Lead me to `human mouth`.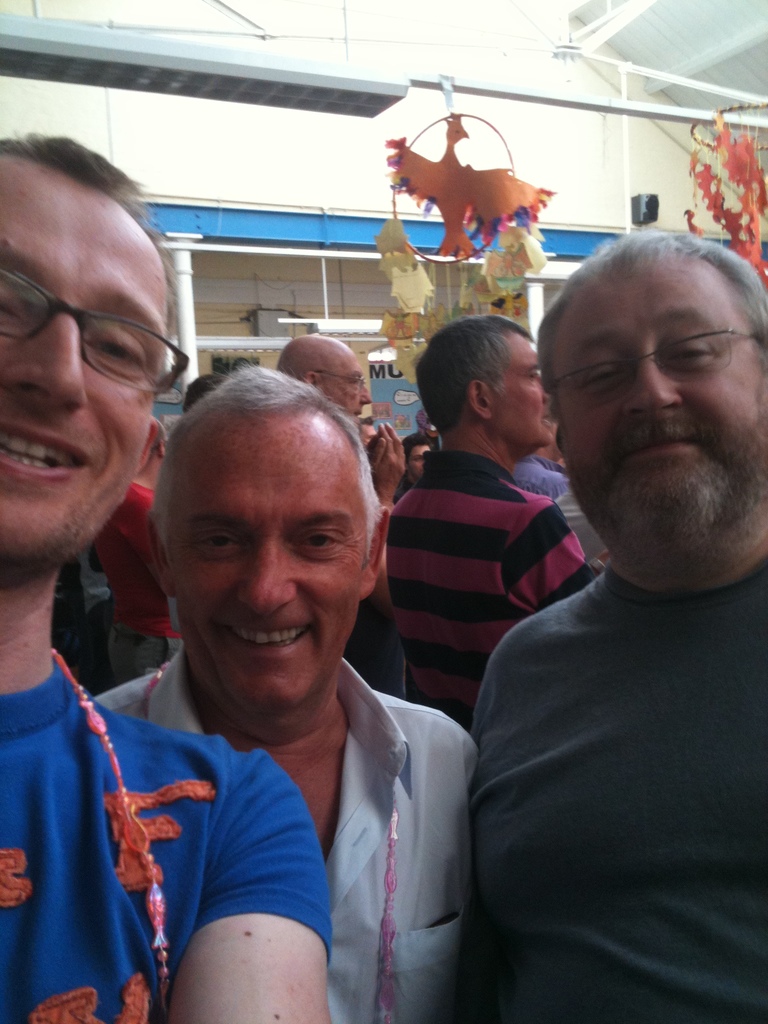
Lead to crop(0, 420, 88, 483).
